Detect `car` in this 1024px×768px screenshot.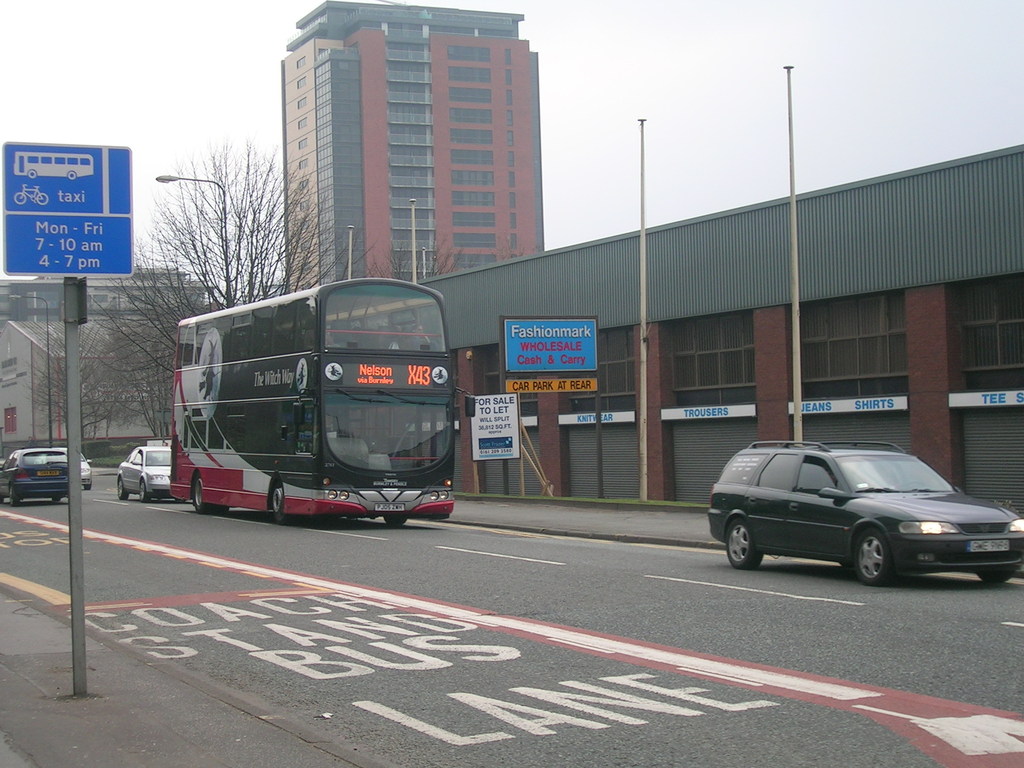
Detection: detection(113, 446, 186, 504).
